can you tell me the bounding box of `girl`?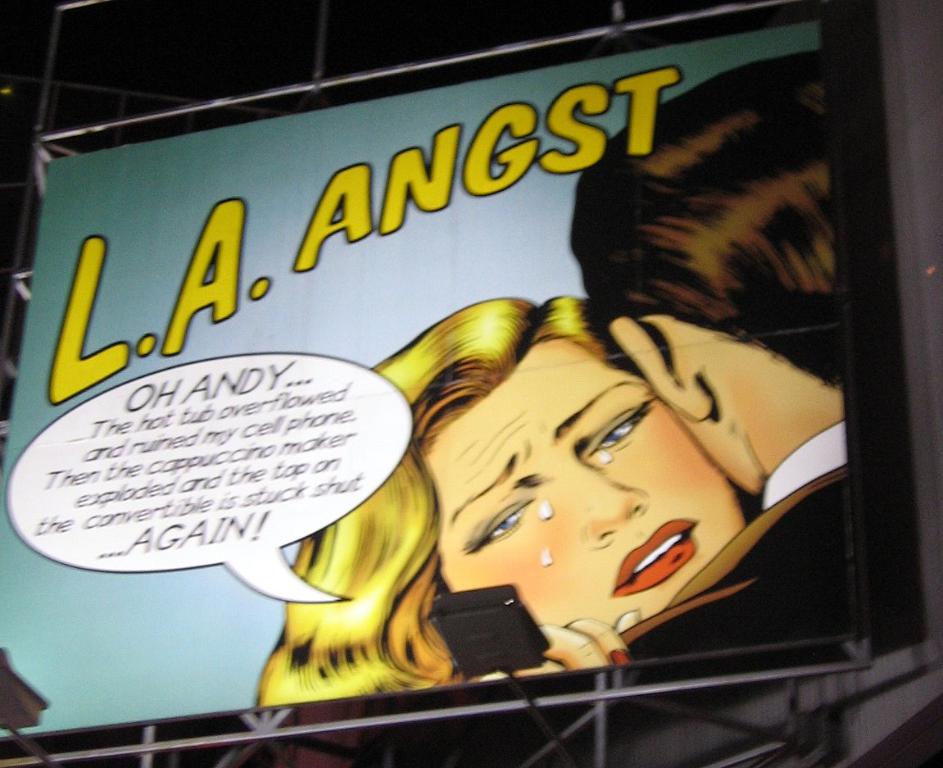
bbox=[252, 298, 766, 708].
